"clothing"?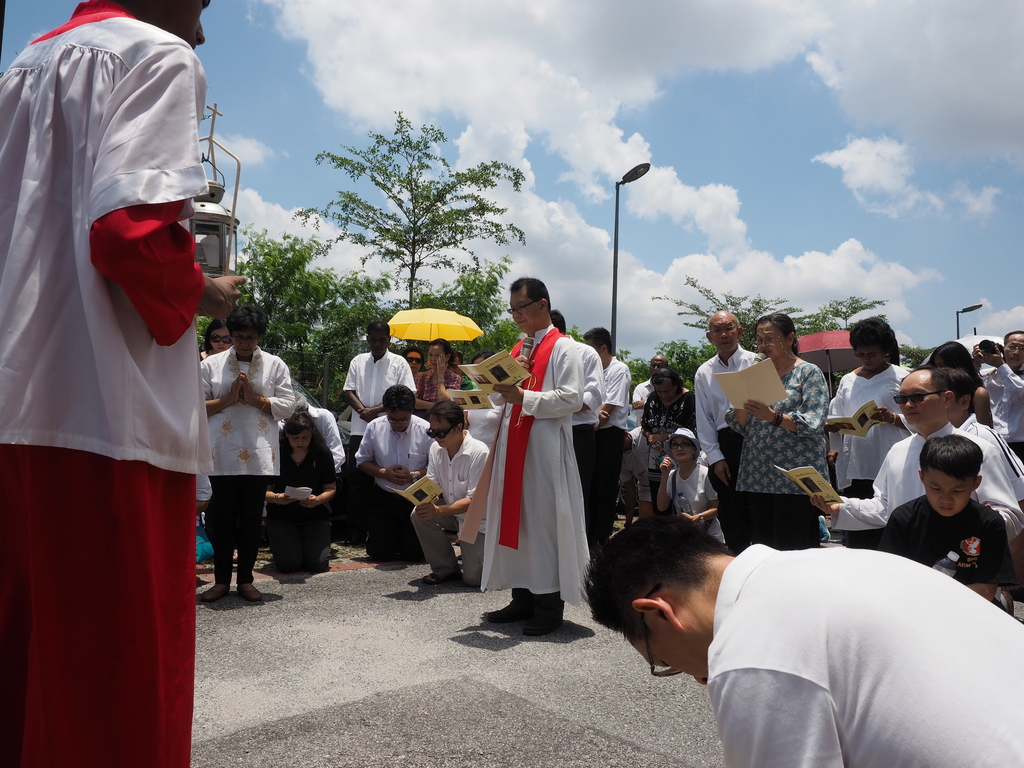
x1=631 y1=372 x2=655 y2=427
